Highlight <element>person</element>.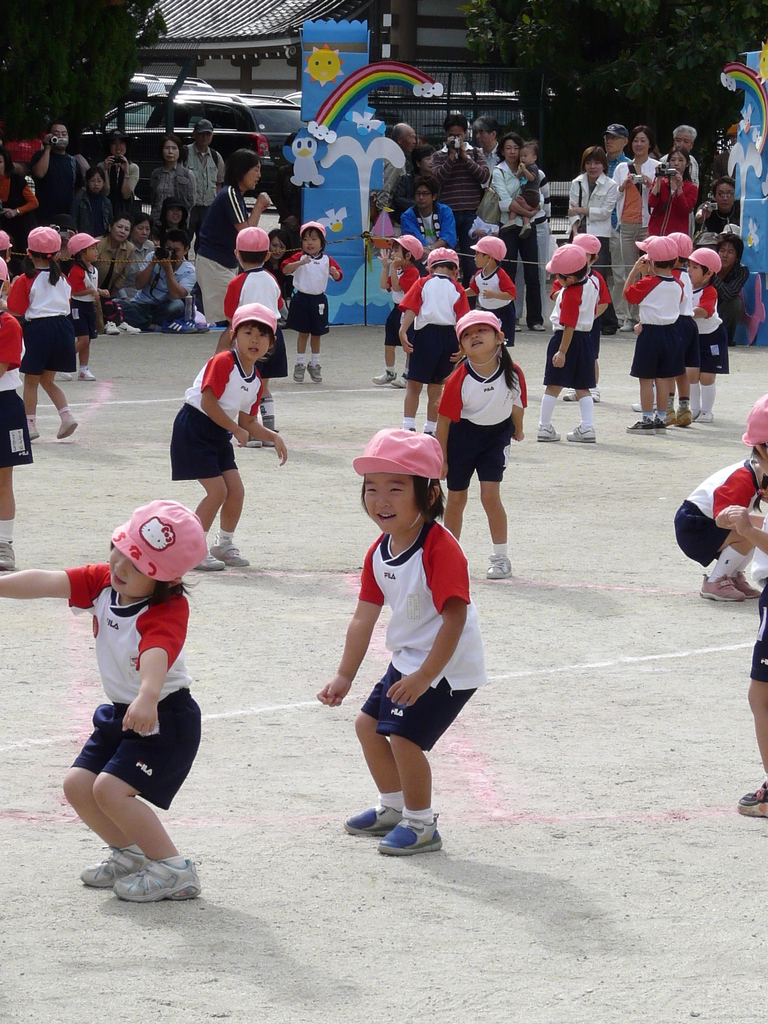
Highlighted region: {"x1": 8, "y1": 225, "x2": 85, "y2": 445}.
